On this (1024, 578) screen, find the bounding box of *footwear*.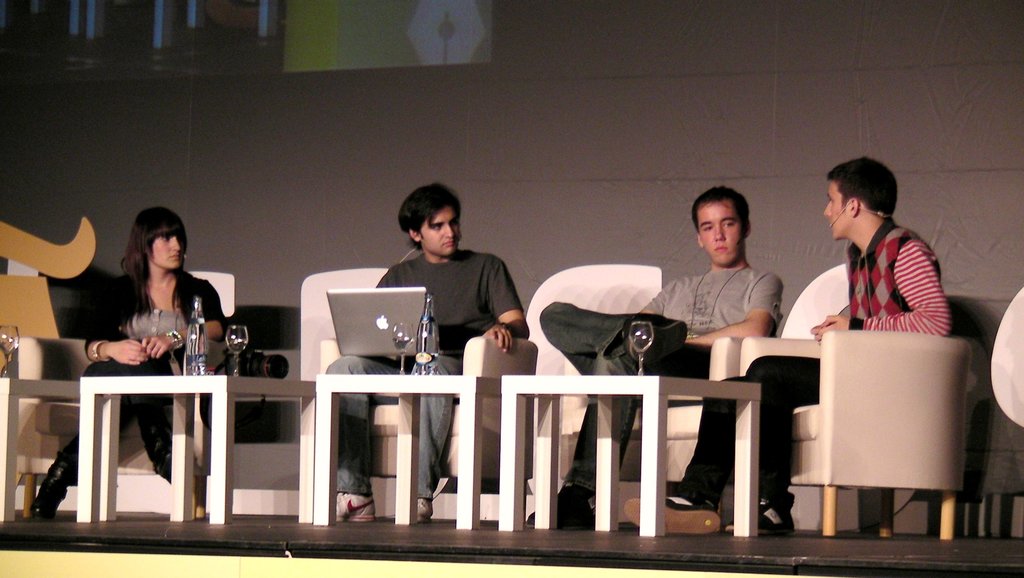
Bounding box: <region>416, 493, 435, 524</region>.
